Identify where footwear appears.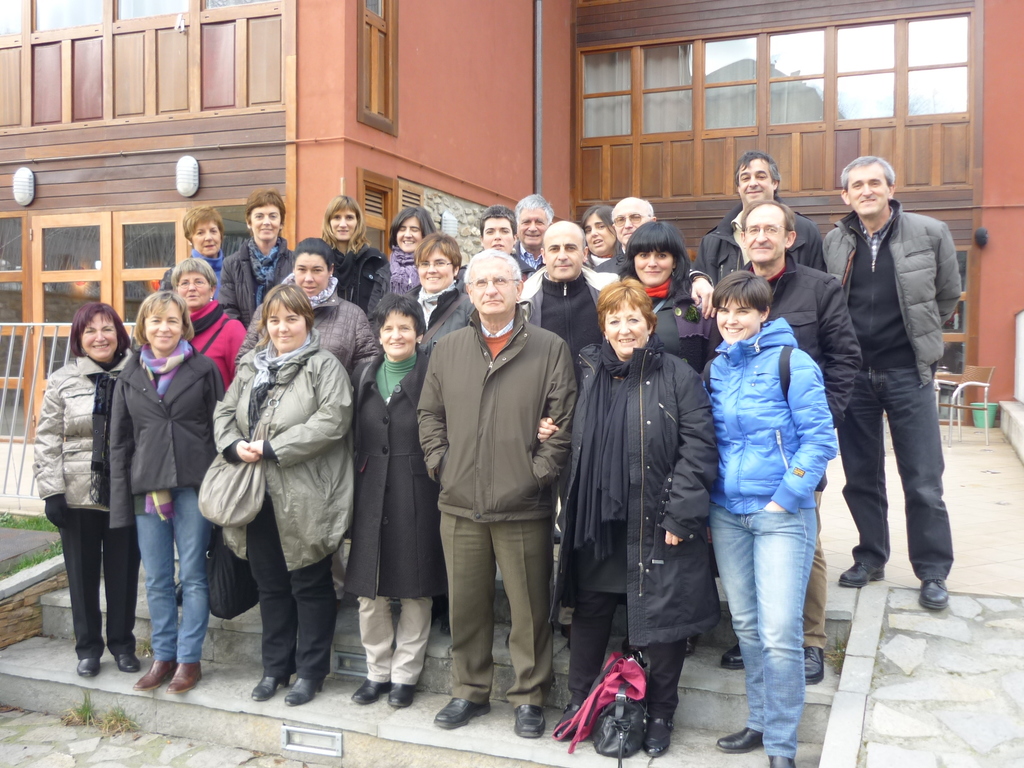
Appears at 841:563:882:585.
